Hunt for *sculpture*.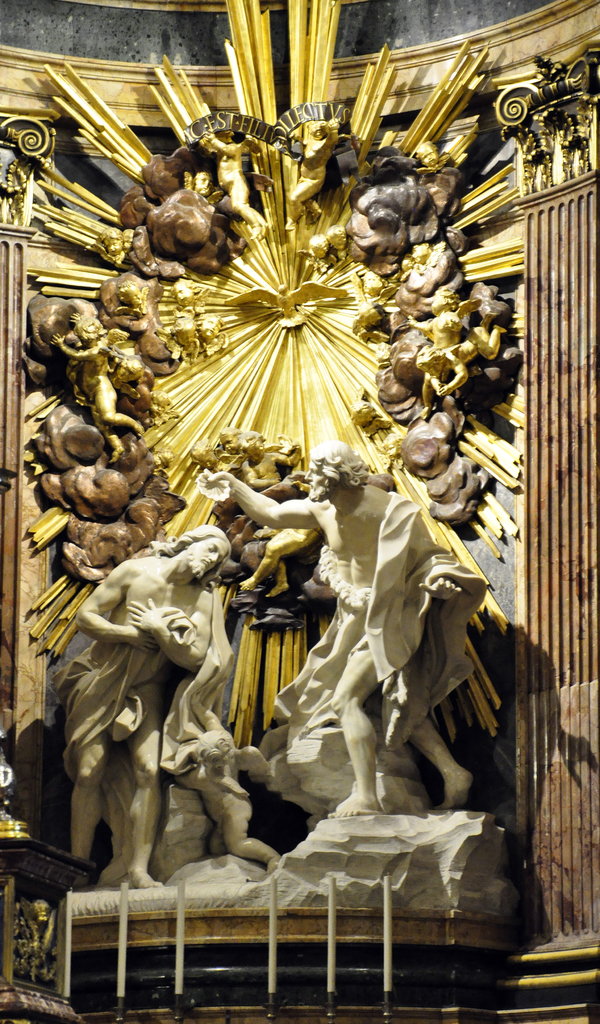
Hunted down at pyautogui.locateOnScreen(403, 278, 507, 398).
